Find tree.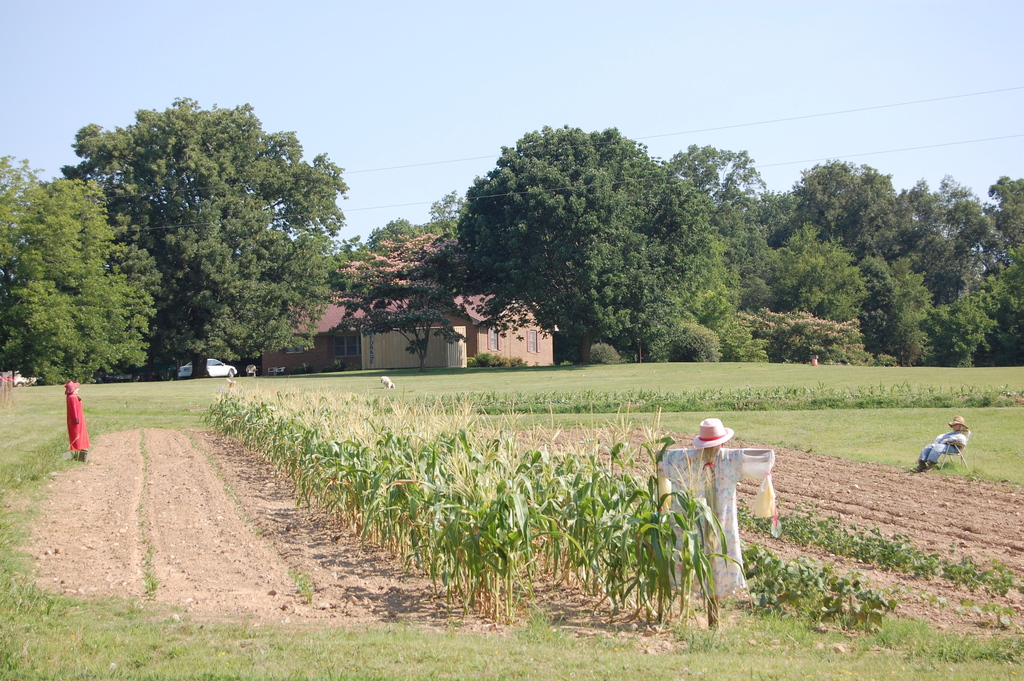
select_region(0, 150, 42, 275).
